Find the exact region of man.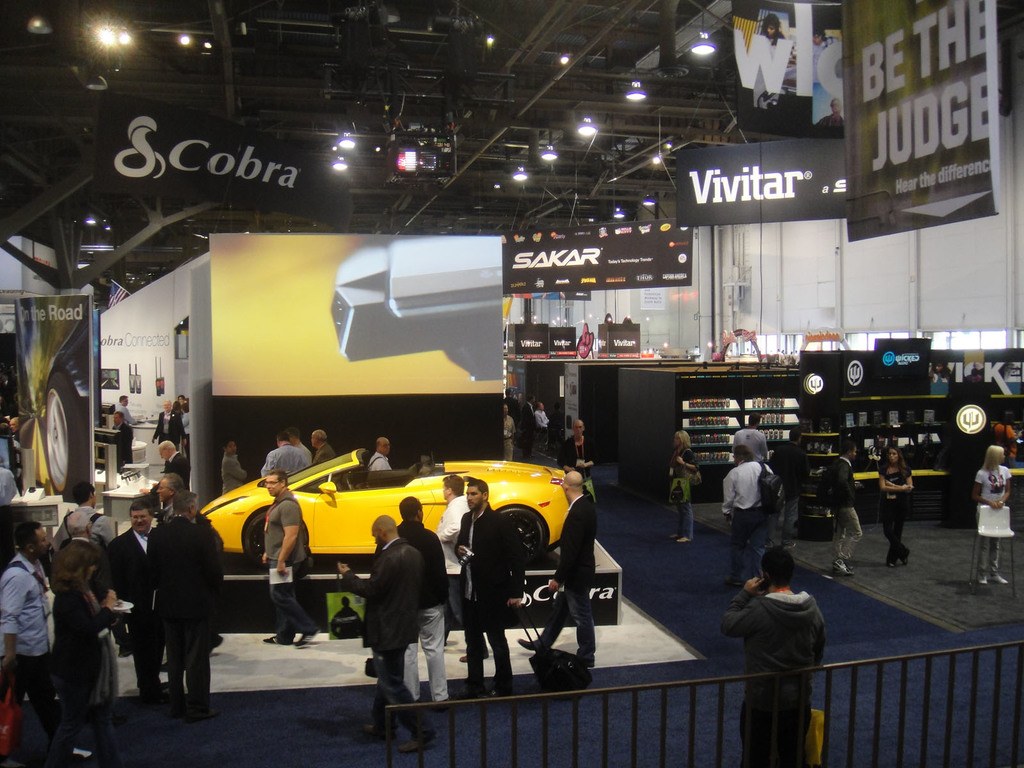
Exact region: rect(148, 398, 186, 451).
